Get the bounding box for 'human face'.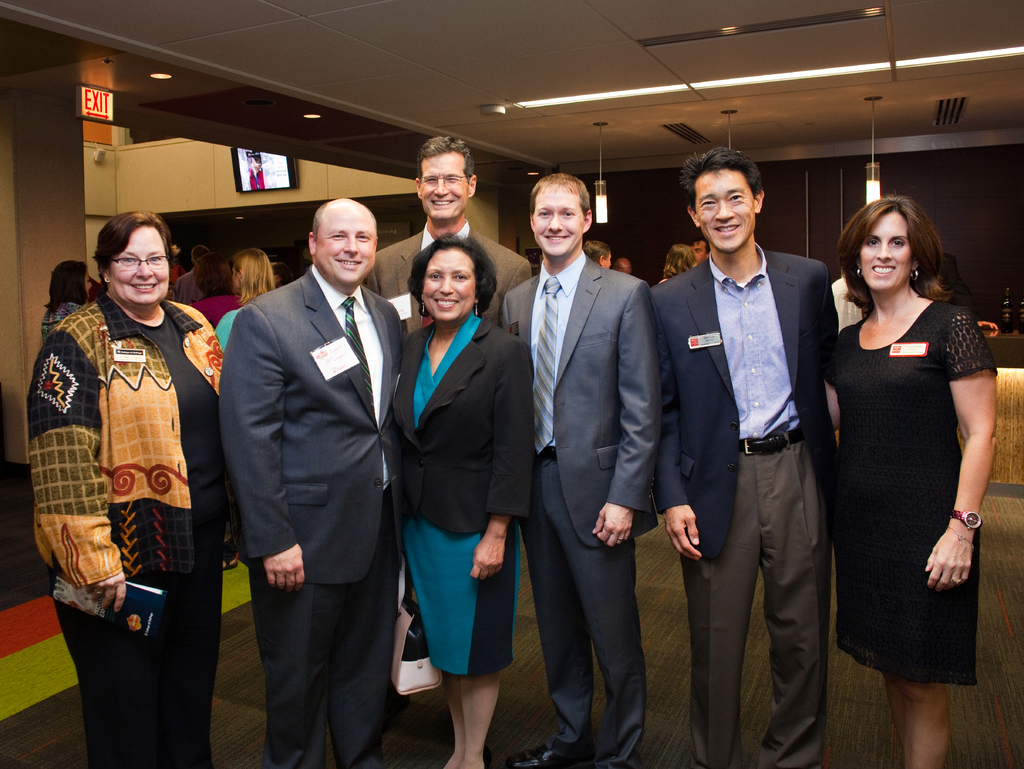
(696,173,757,250).
